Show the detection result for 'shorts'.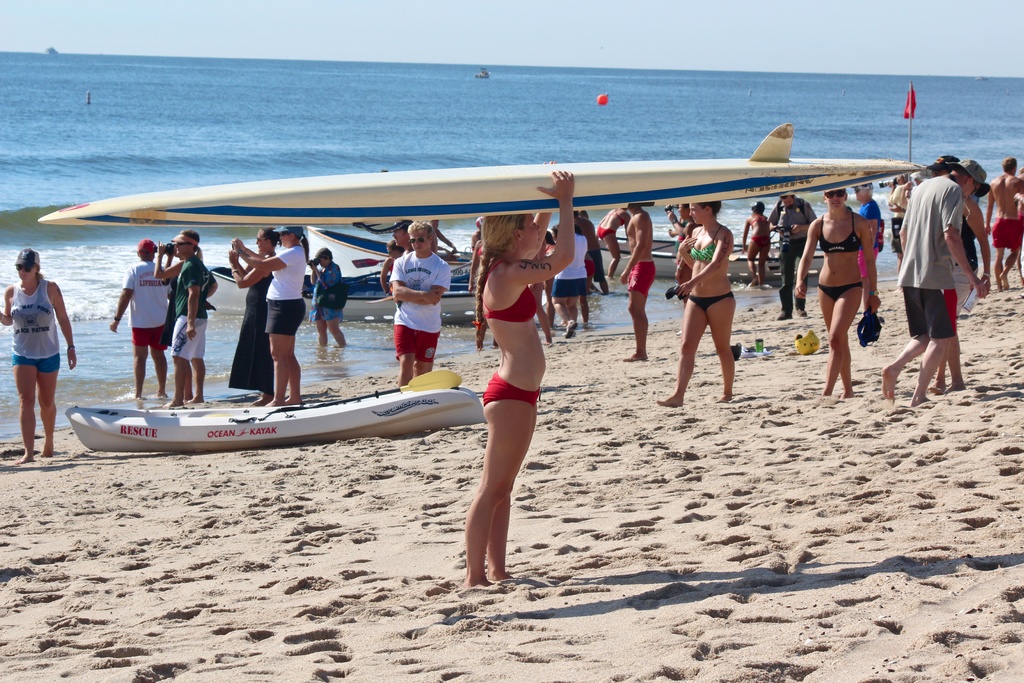
[x1=12, y1=352, x2=63, y2=372].
